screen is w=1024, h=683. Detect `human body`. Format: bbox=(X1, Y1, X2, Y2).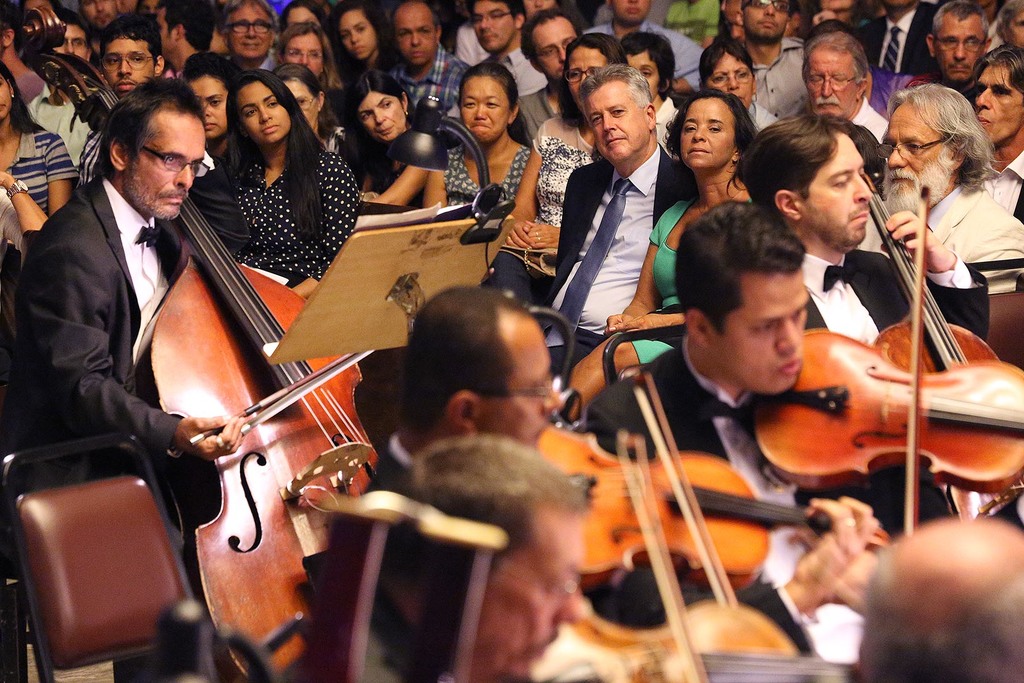
bbox=(961, 41, 1023, 222).
